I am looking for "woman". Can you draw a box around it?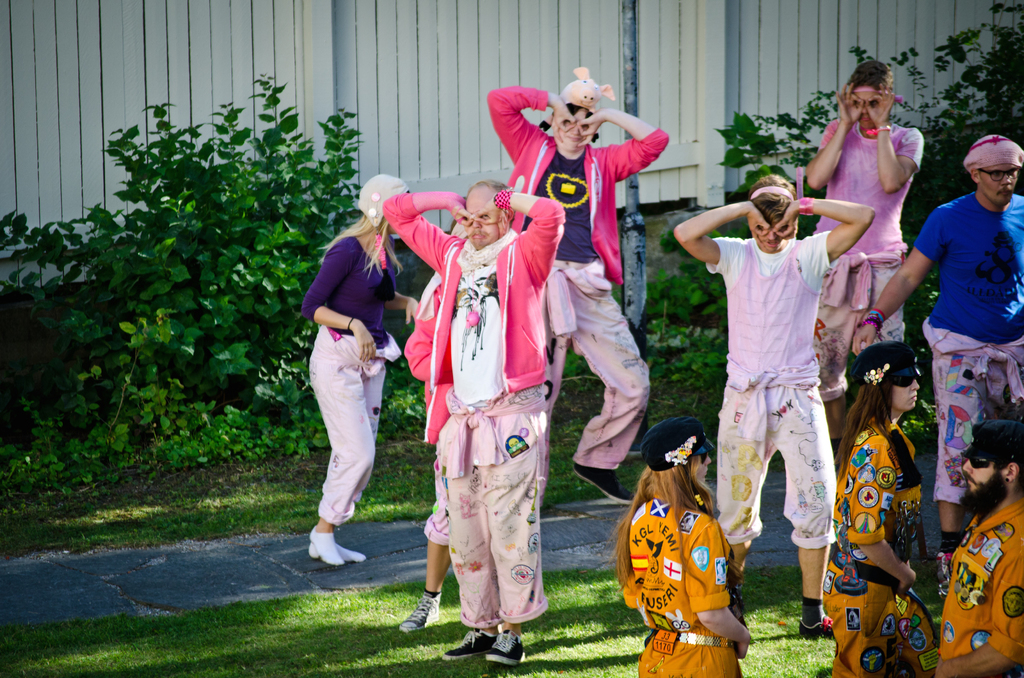
Sure, the bounding box is BBox(394, 193, 474, 630).
